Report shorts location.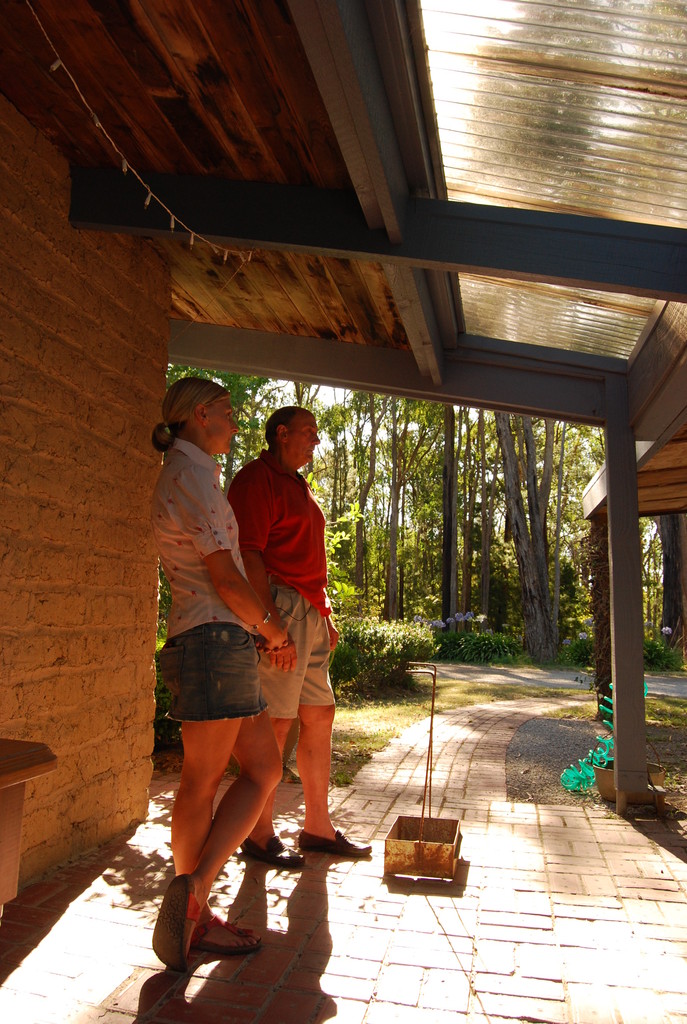
Report: [x1=247, y1=588, x2=339, y2=714].
